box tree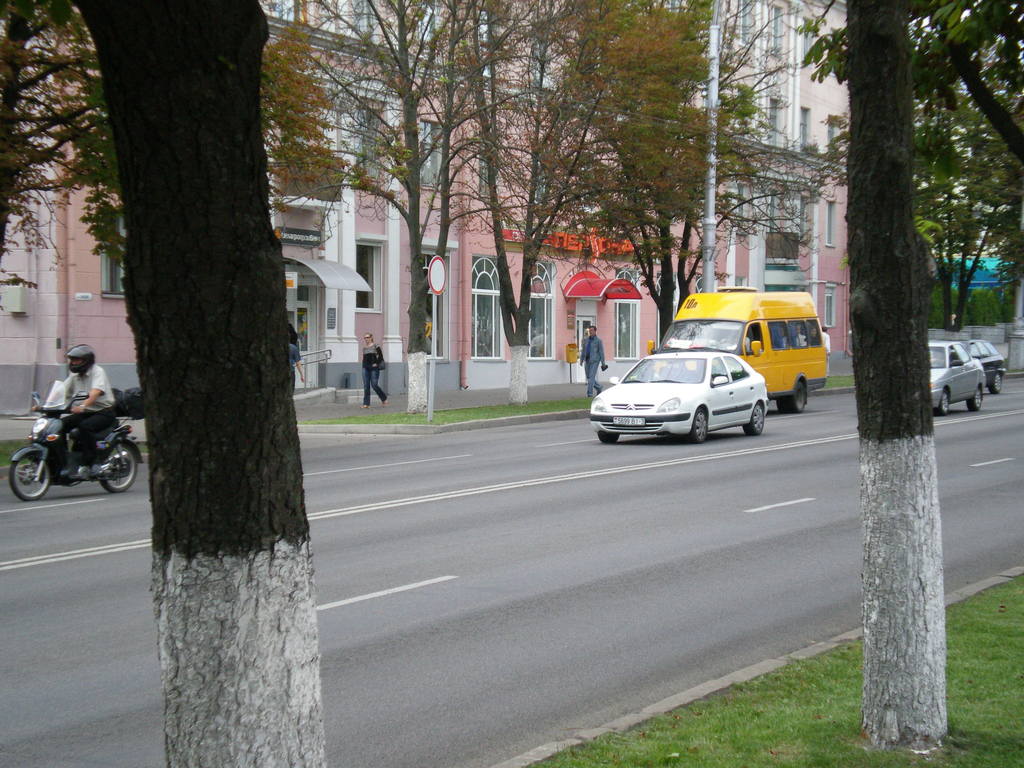
<box>907,0,1023,329</box>
